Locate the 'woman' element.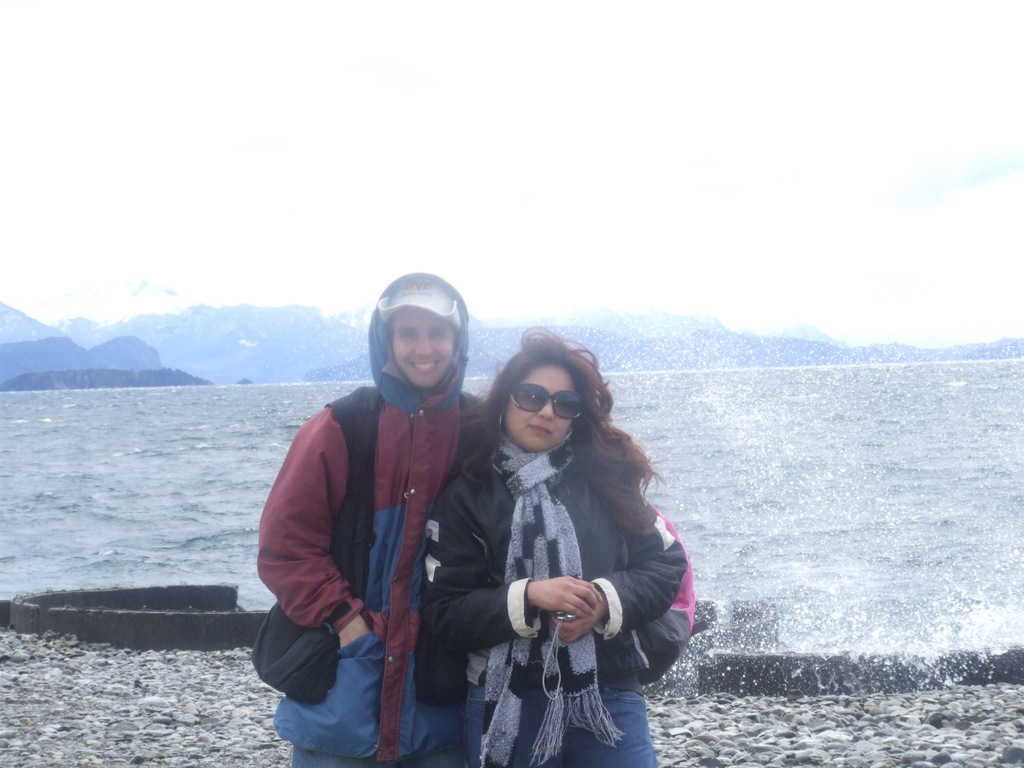
Element bbox: [393, 347, 687, 767].
